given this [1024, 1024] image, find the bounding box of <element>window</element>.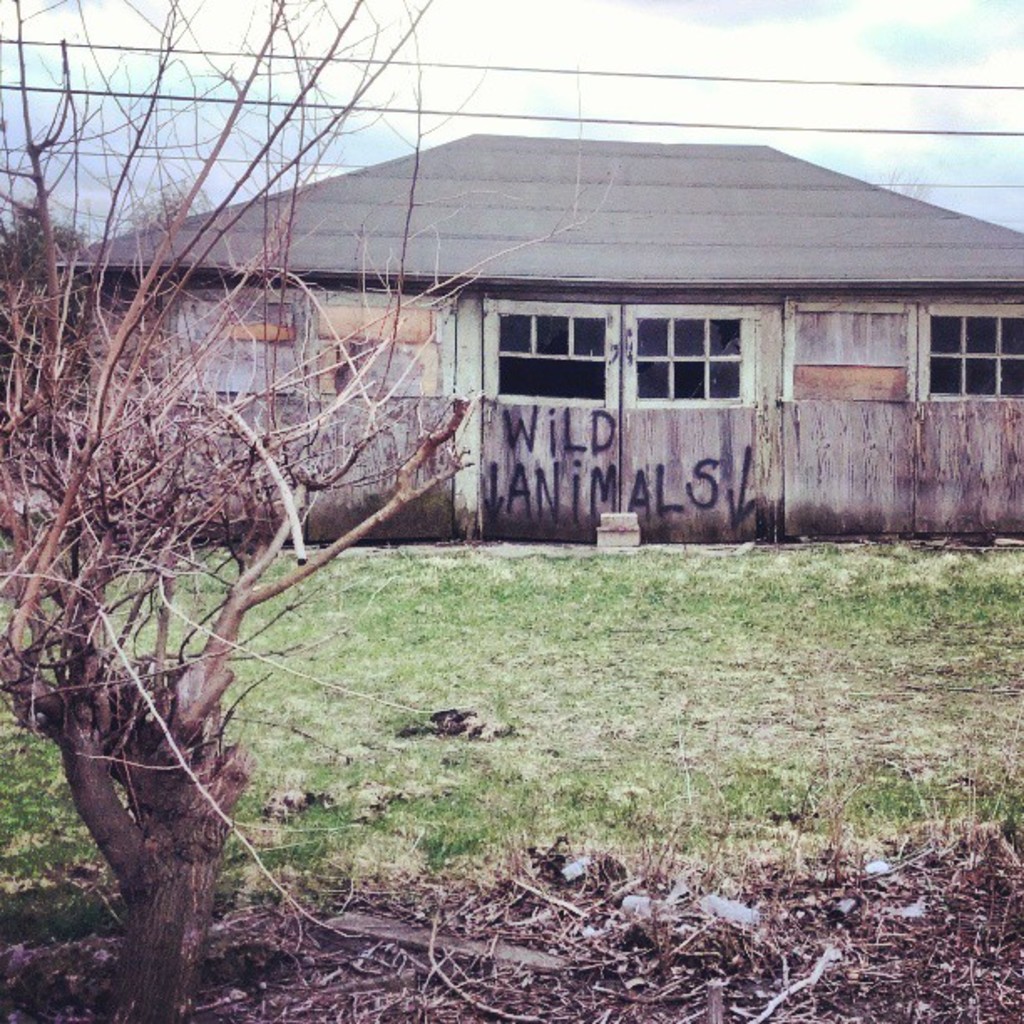
(463, 310, 609, 402).
